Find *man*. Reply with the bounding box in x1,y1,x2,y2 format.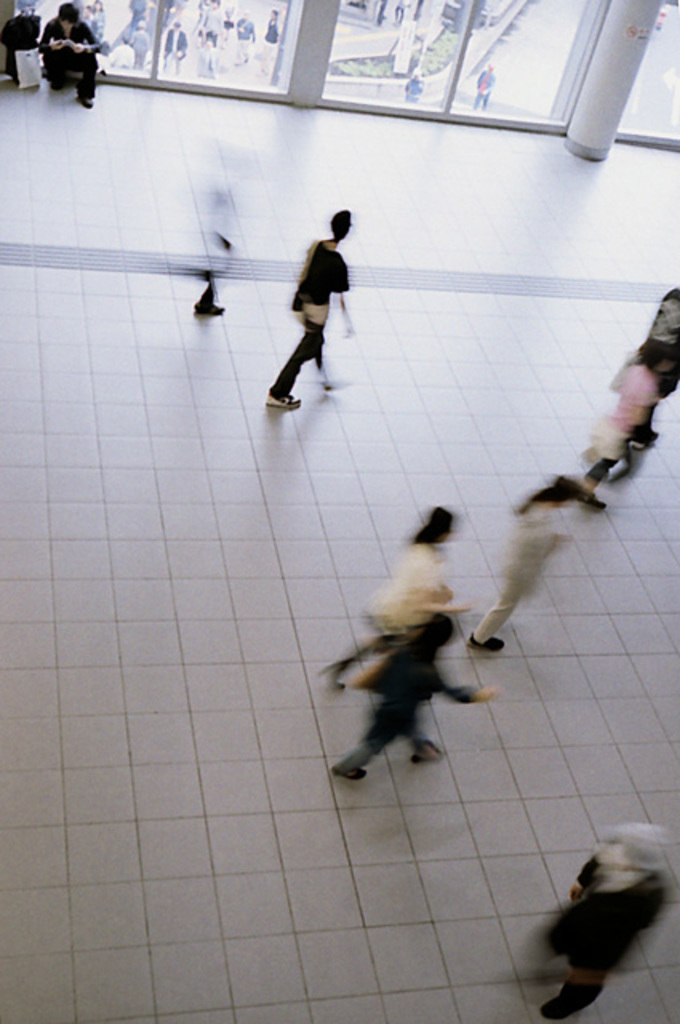
539,824,672,1019.
